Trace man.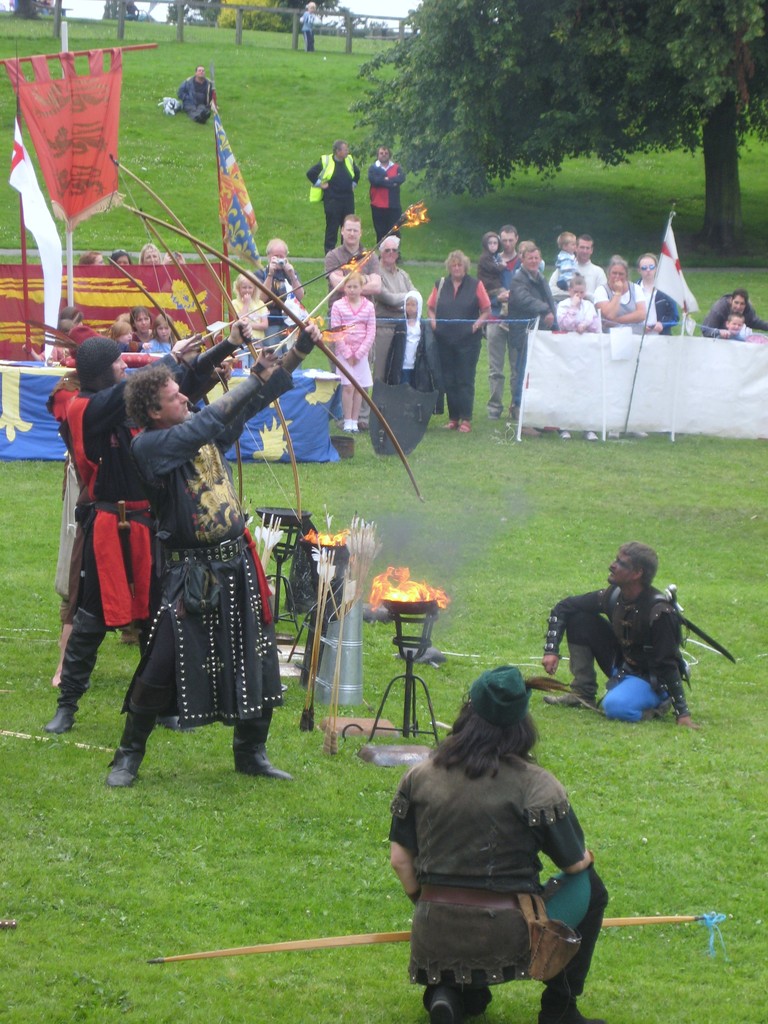
Traced to bbox(554, 236, 608, 300).
